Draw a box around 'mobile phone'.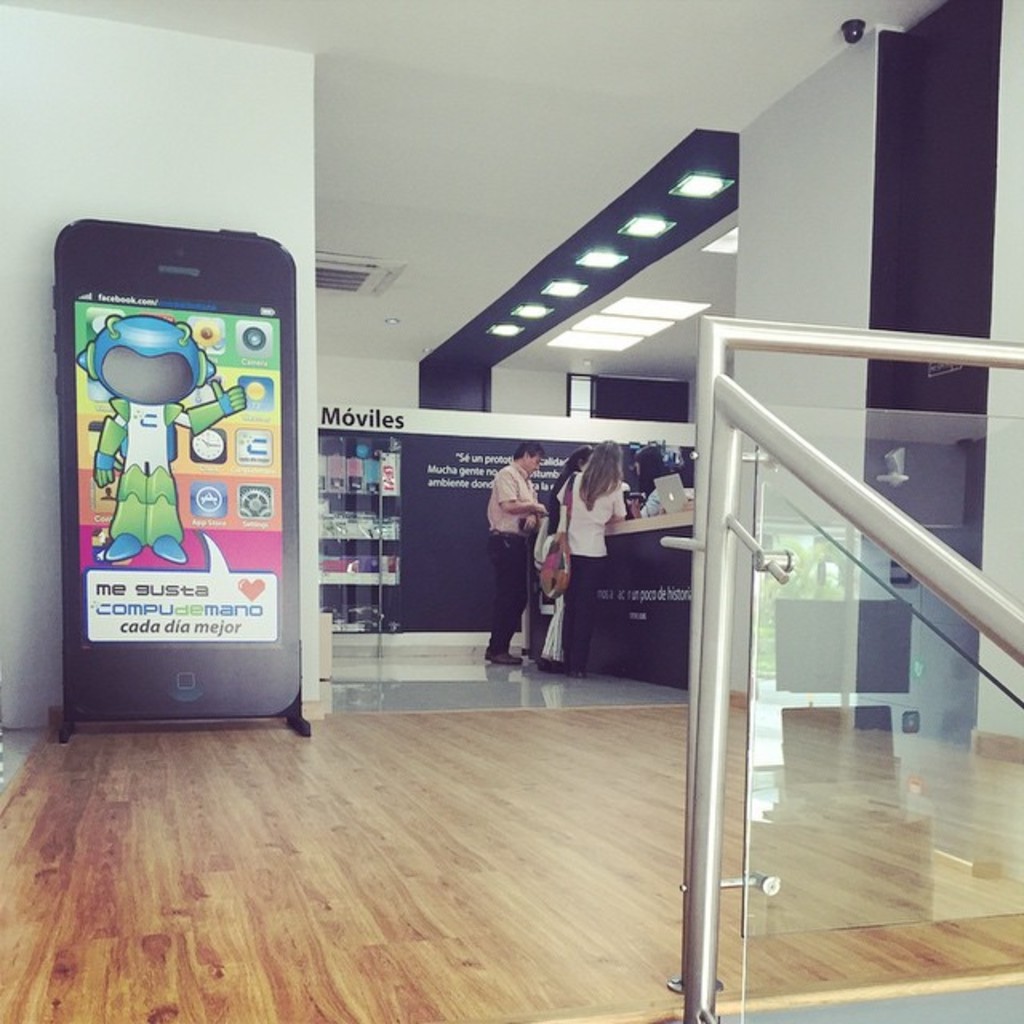
l=38, t=206, r=312, b=739.
